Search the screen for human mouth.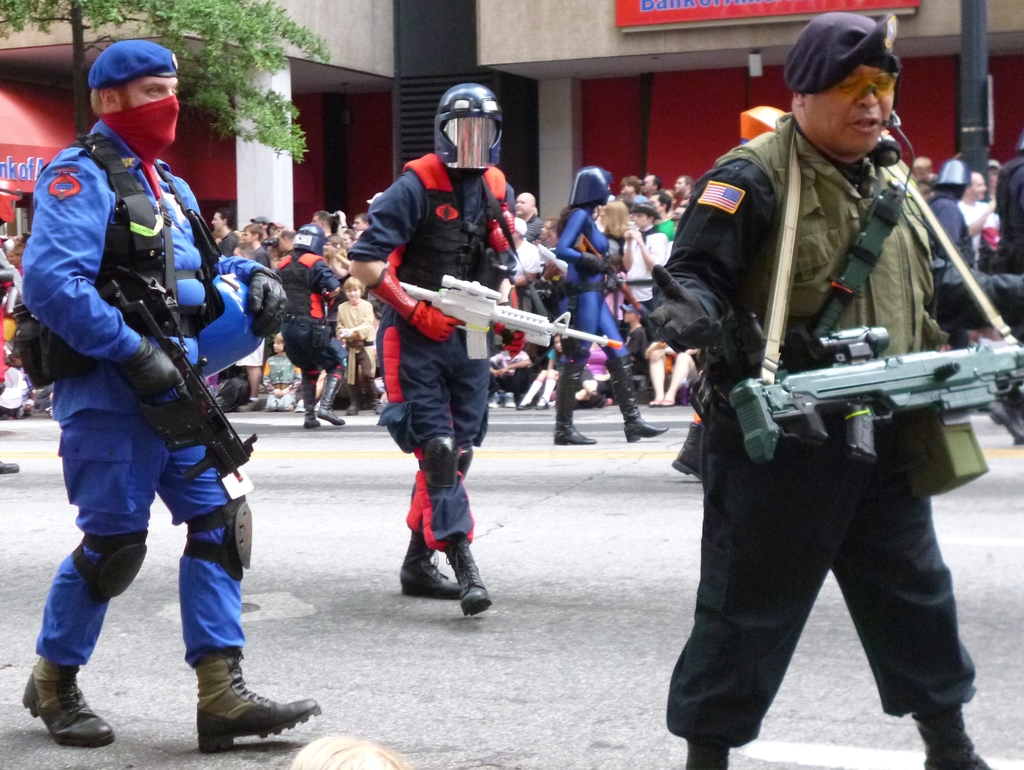
Found at <bbox>856, 117, 881, 129</bbox>.
